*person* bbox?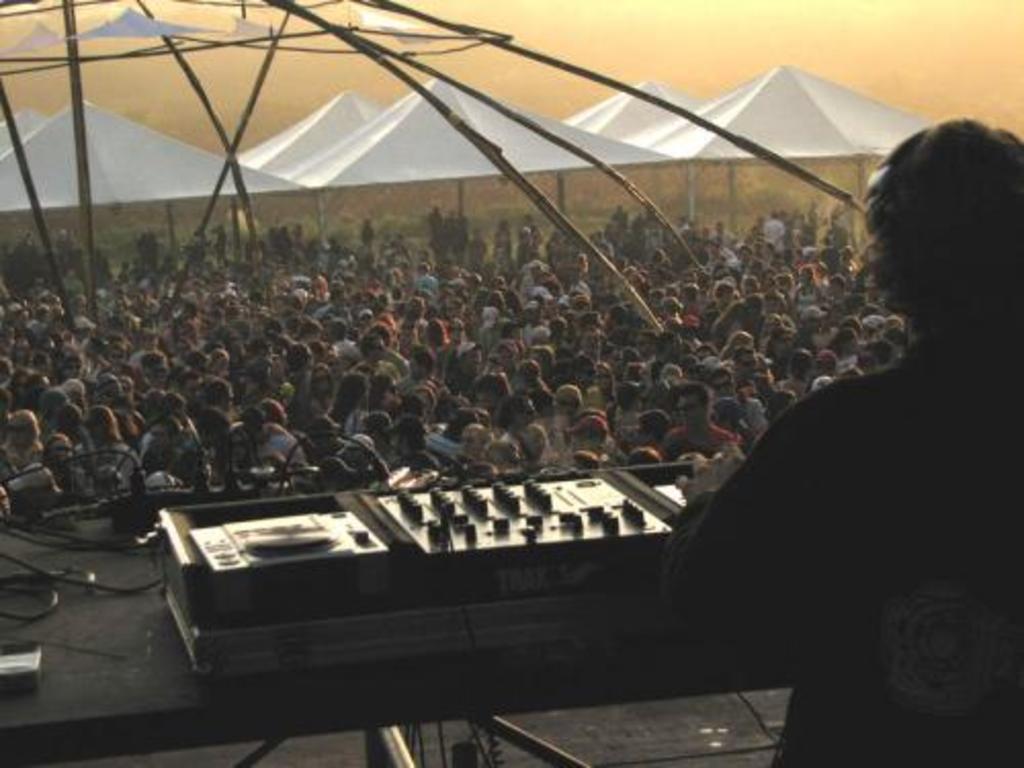
360, 414, 391, 463
